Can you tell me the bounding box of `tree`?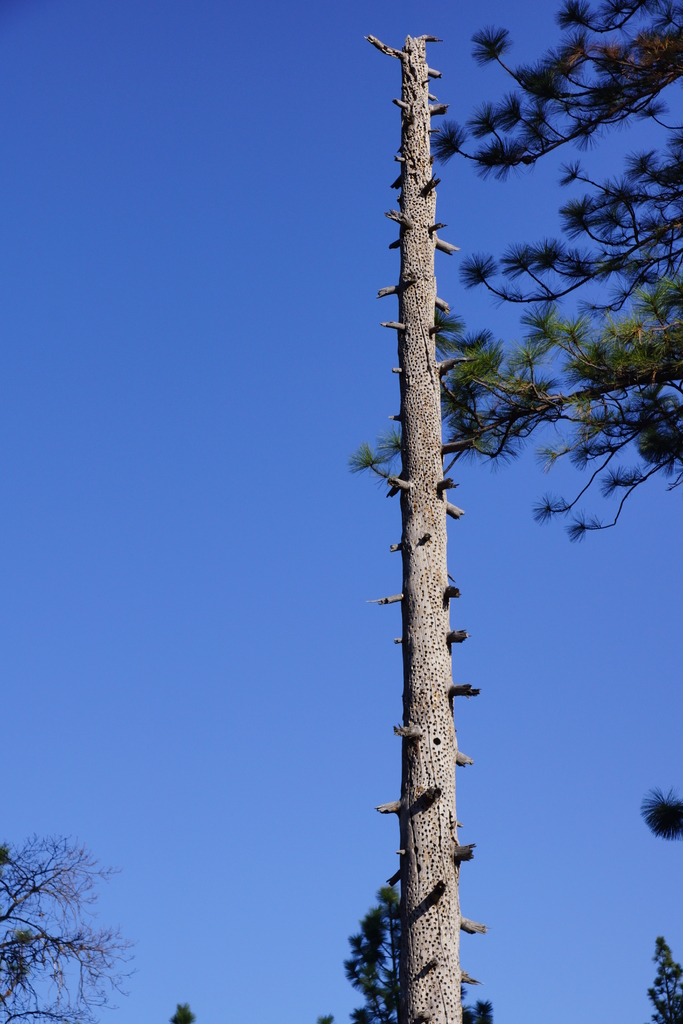
{"x1": 357, "y1": 3, "x2": 682, "y2": 1023}.
